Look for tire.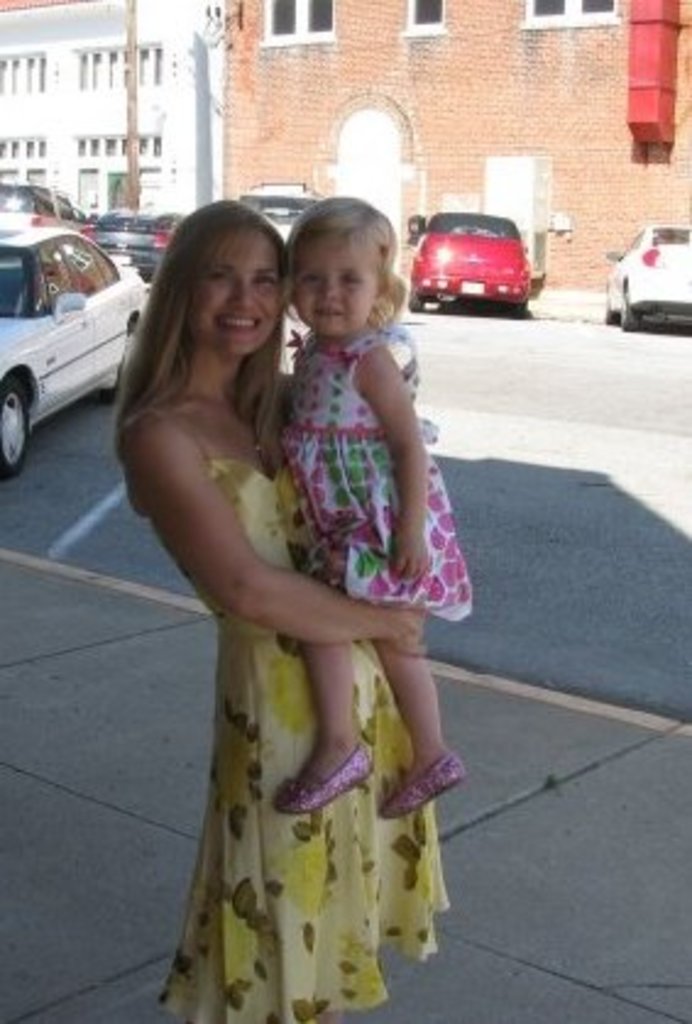
Found: l=0, t=374, r=37, b=486.
